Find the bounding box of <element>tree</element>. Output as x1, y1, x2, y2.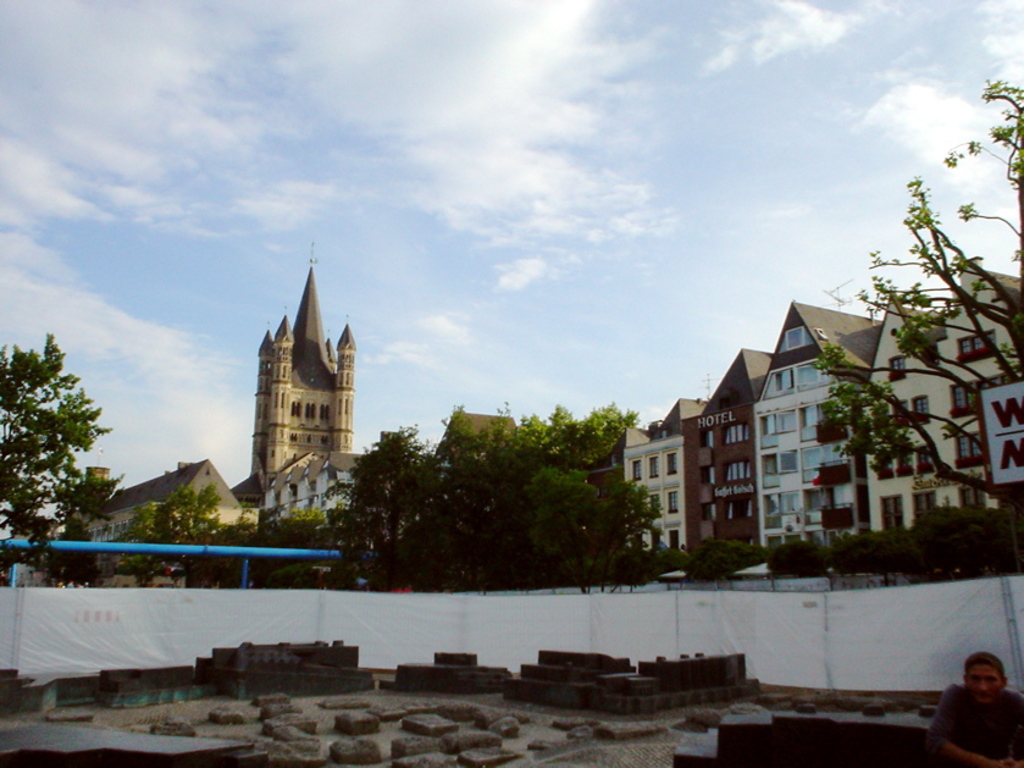
853, 140, 1004, 520.
